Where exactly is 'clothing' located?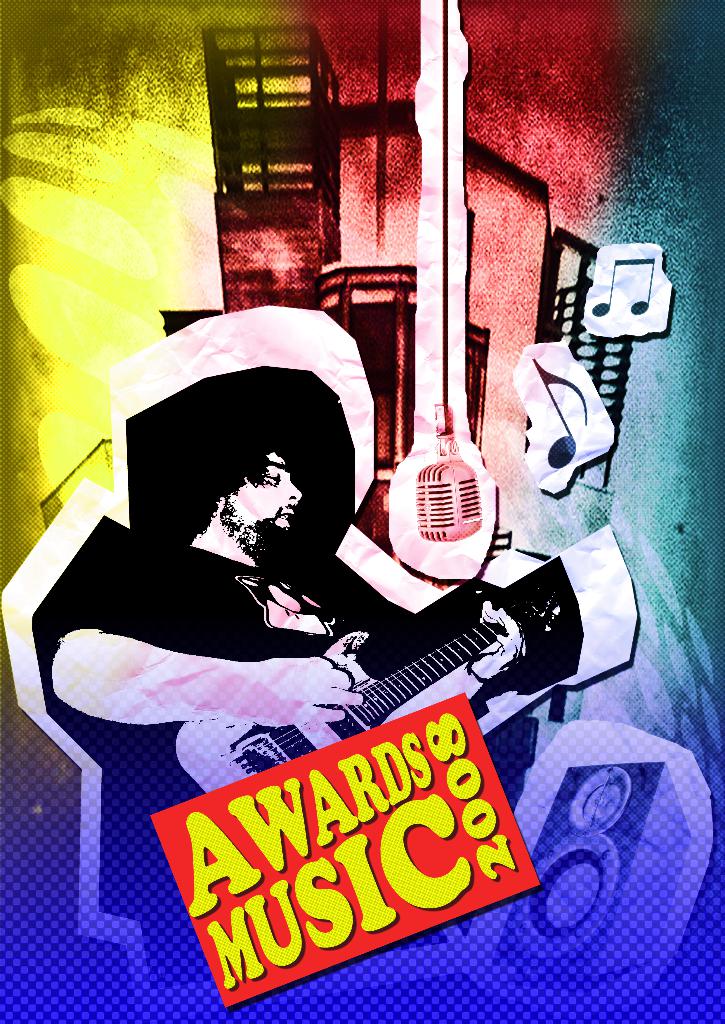
Its bounding box is (left=10, top=433, right=386, bottom=993).
